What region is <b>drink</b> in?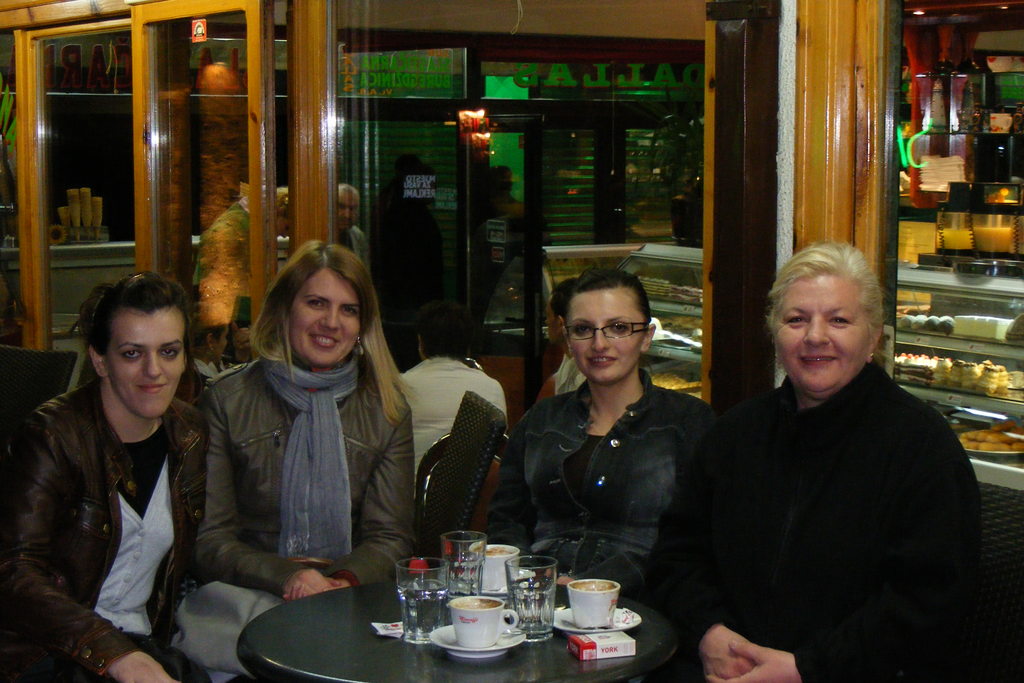
(left=397, top=580, right=449, bottom=645).
